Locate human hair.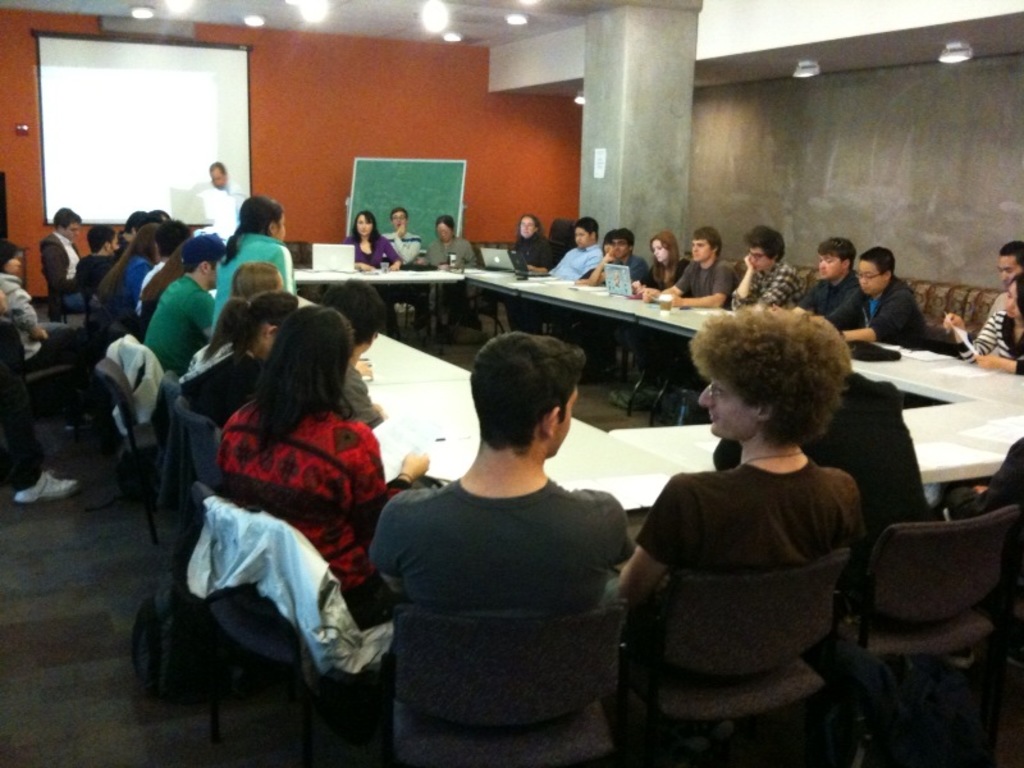
Bounding box: {"x1": 508, "y1": 212, "x2": 541, "y2": 236}.
